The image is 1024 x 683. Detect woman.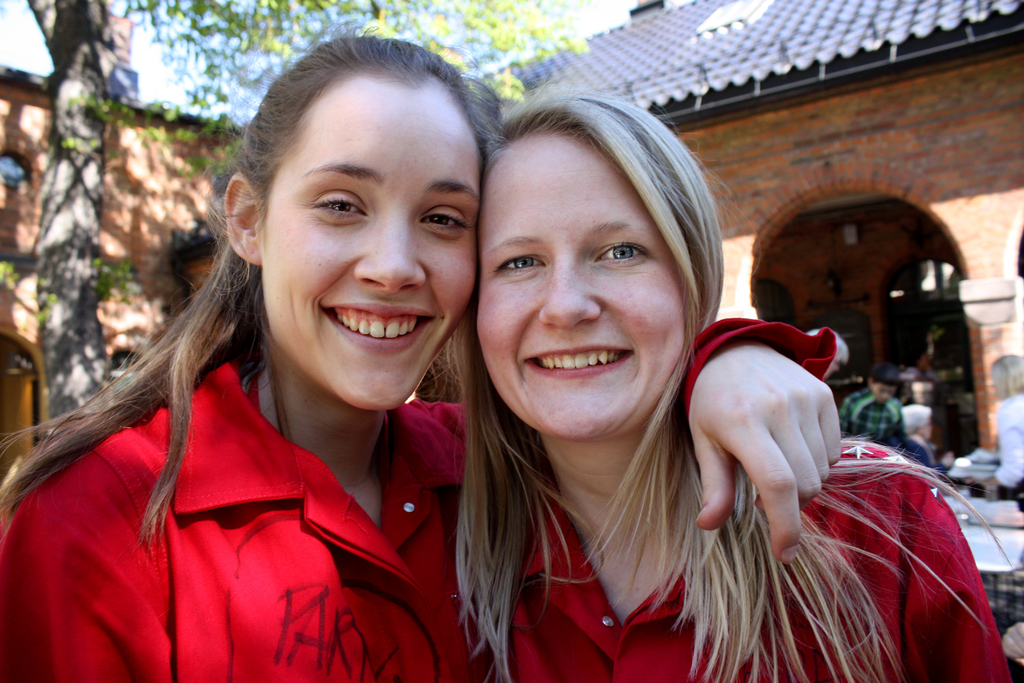
Detection: Rect(457, 88, 1012, 682).
